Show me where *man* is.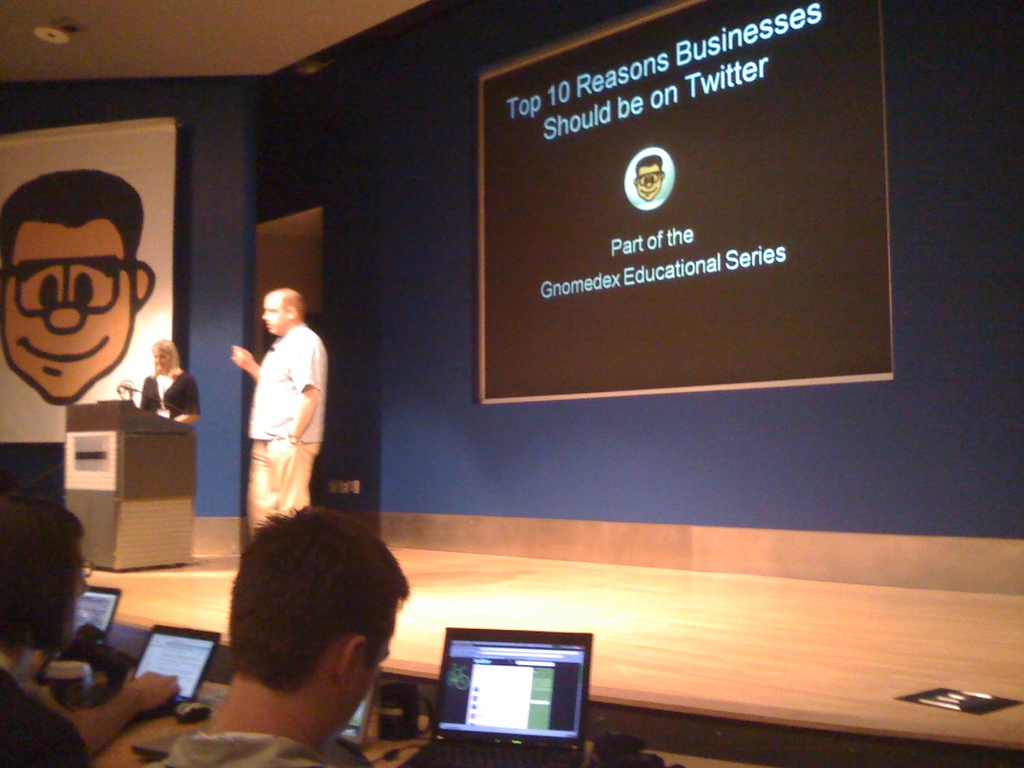
*man* is at Rect(0, 170, 150, 408).
